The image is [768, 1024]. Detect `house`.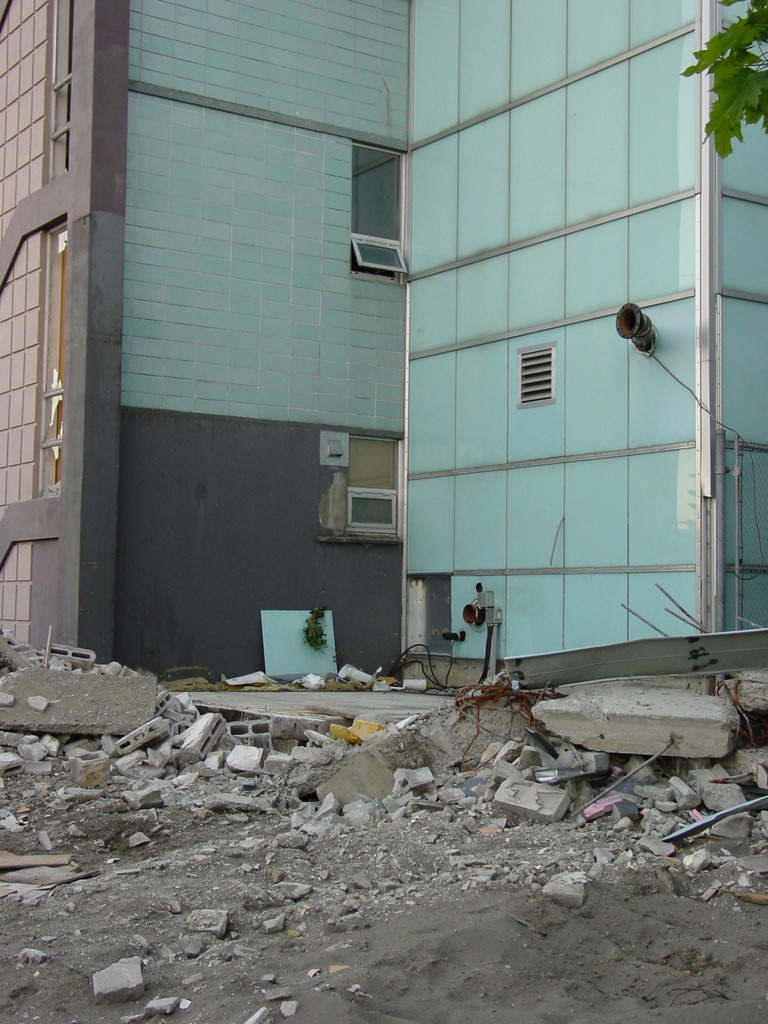
Detection: 404/6/767/684.
